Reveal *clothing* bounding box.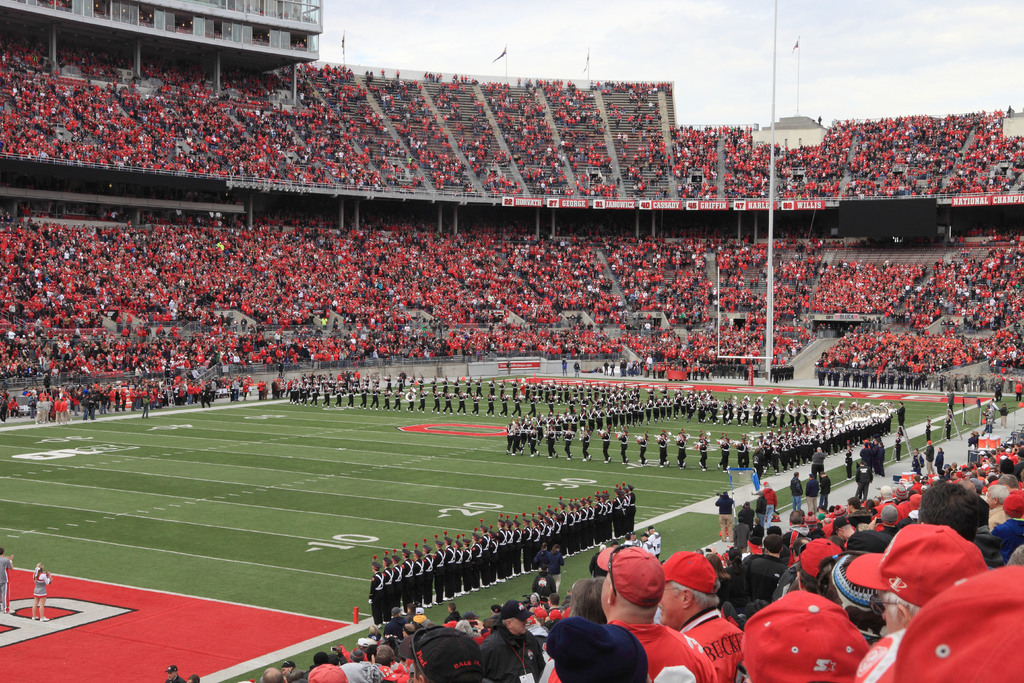
Revealed: locate(714, 439, 730, 468).
